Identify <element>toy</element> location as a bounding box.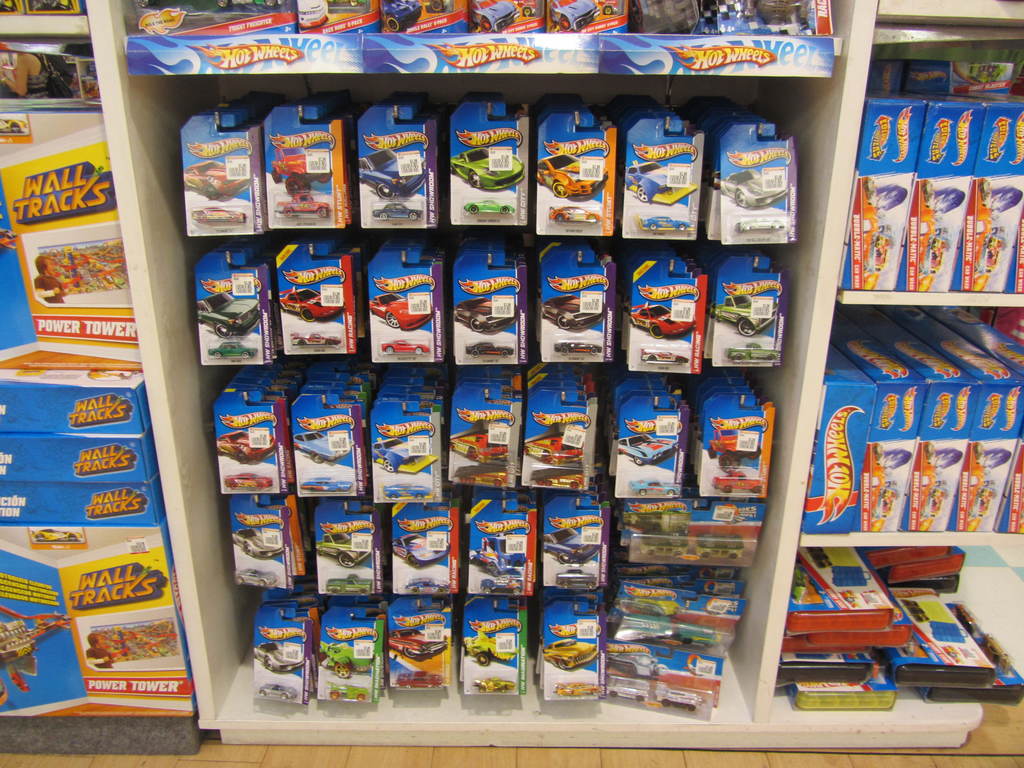
box=[465, 630, 517, 666].
